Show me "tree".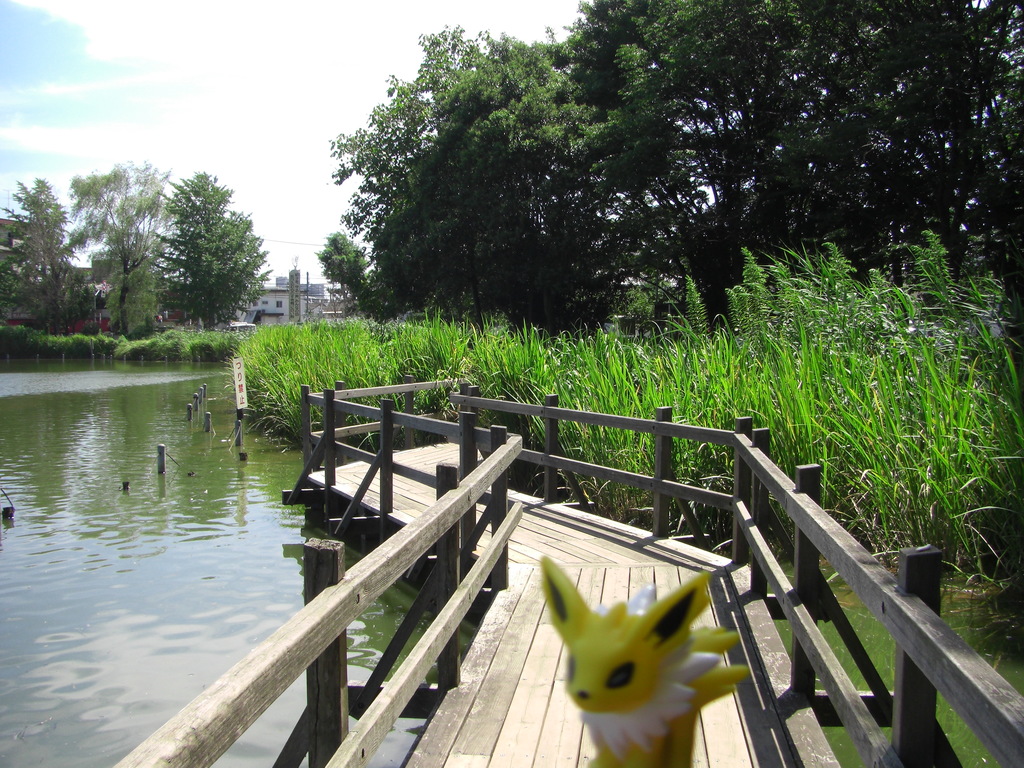
"tree" is here: [x1=146, y1=170, x2=274, y2=331].
